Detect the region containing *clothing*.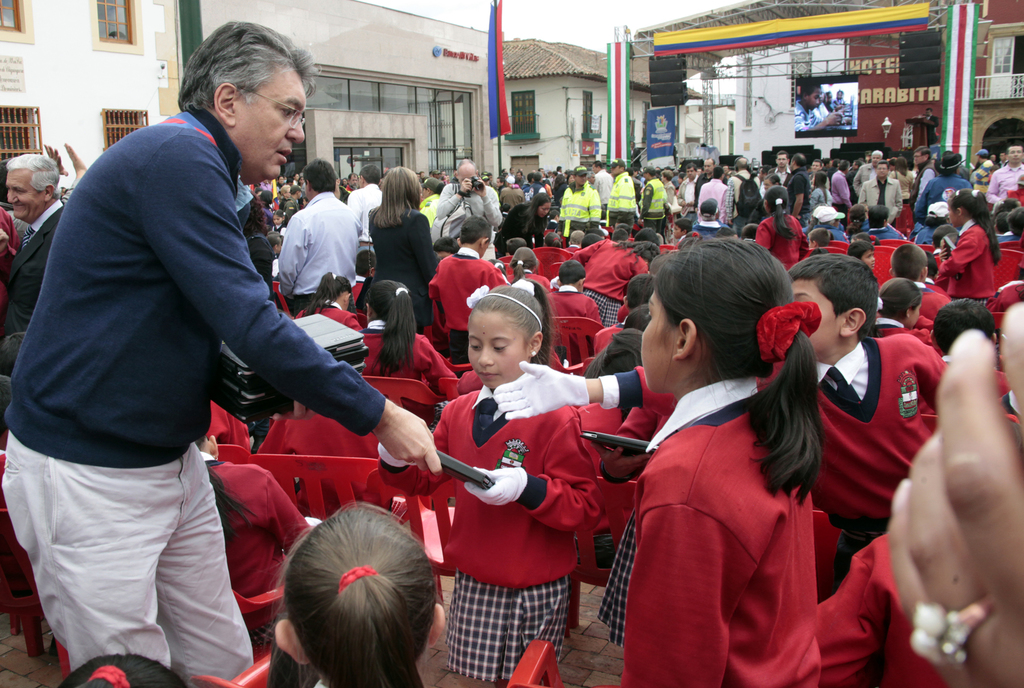
locate(547, 217, 557, 229).
